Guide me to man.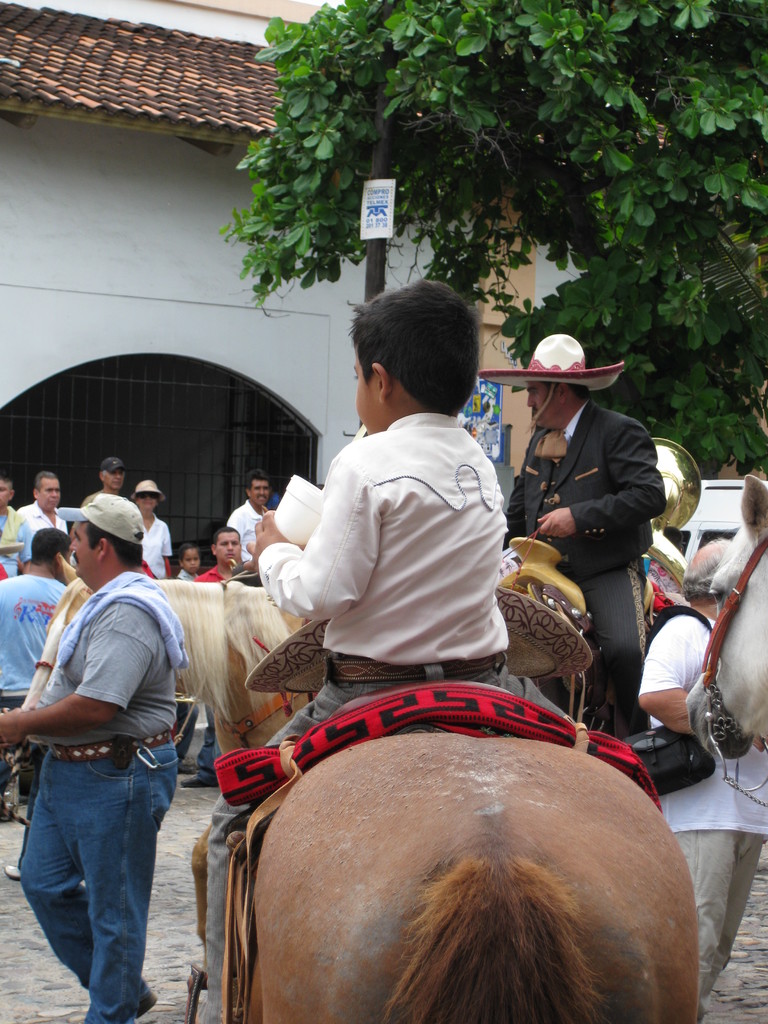
Guidance: left=478, top=330, right=667, bottom=735.
